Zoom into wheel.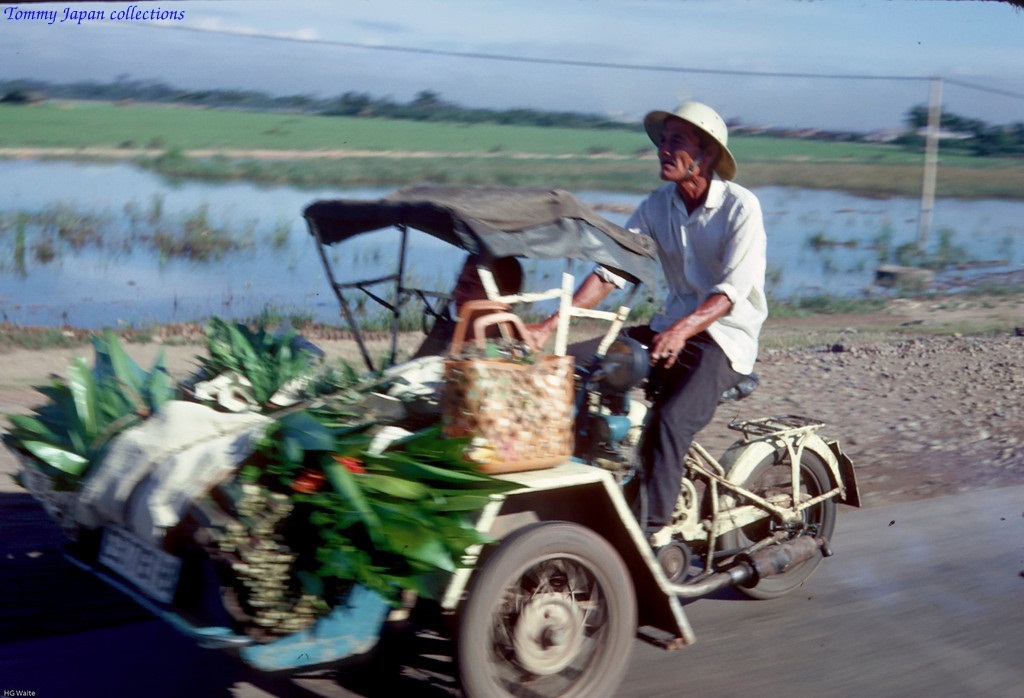
Zoom target: x1=469, y1=531, x2=629, y2=681.
